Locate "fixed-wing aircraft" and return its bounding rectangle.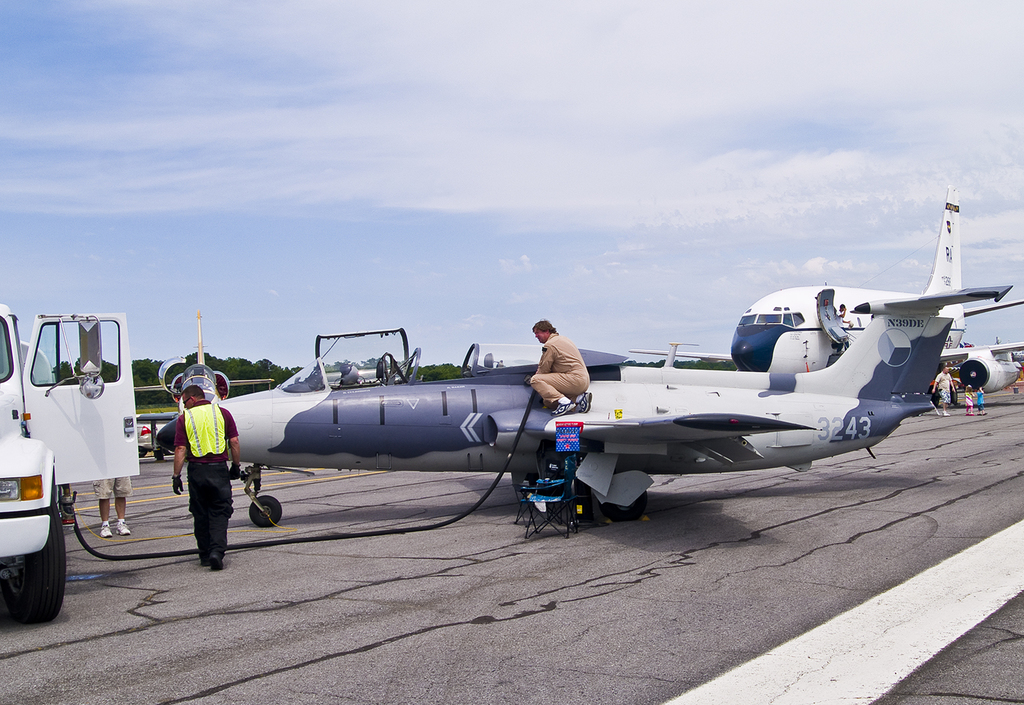
bbox(142, 281, 1014, 516).
